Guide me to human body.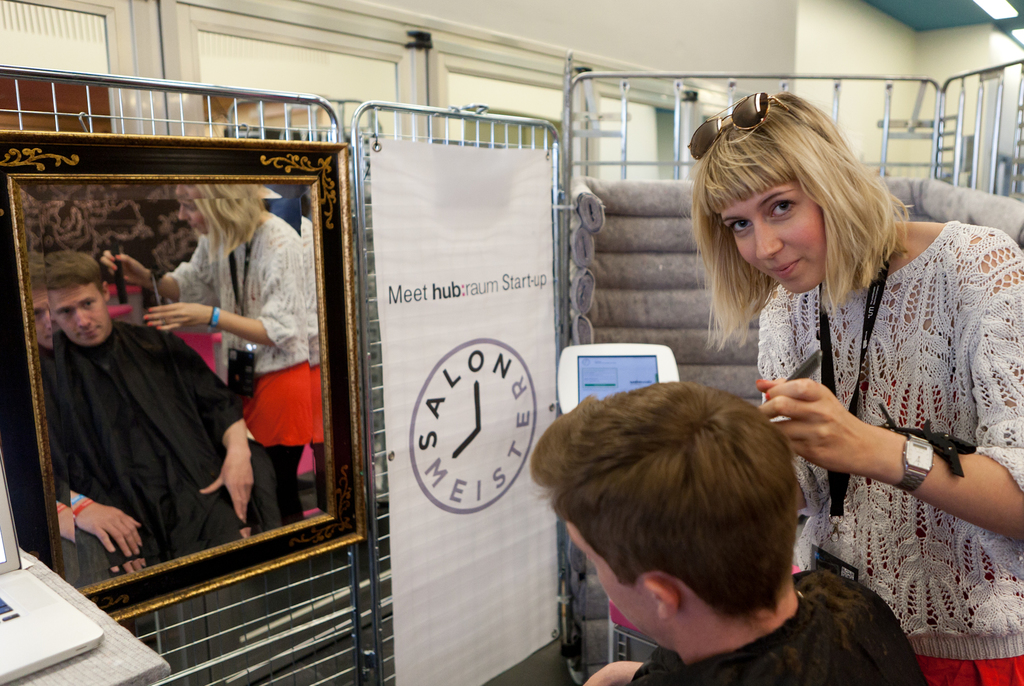
Guidance: <bbox>104, 176, 324, 528</bbox>.
